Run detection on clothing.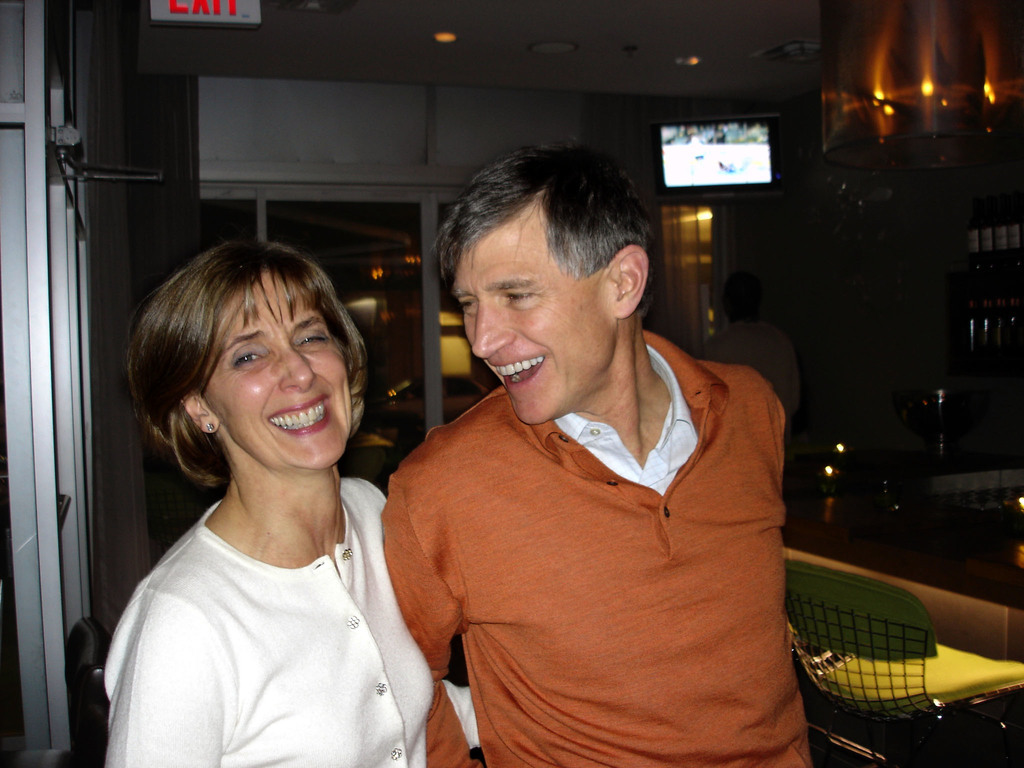
Result: <bbox>378, 321, 819, 767</bbox>.
